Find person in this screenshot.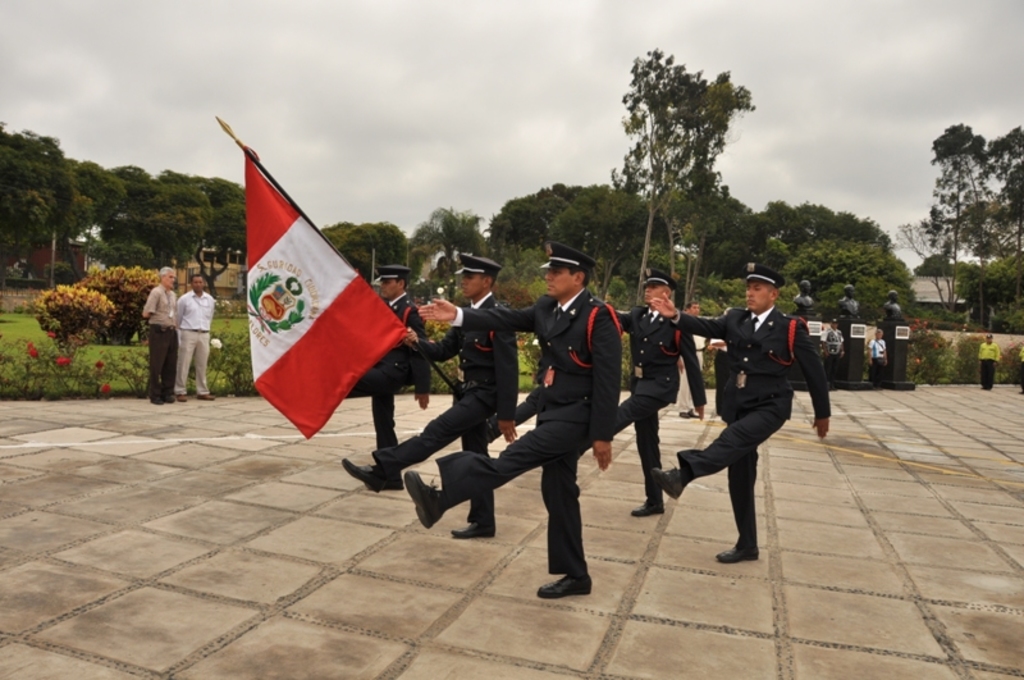
The bounding box for person is select_region(644, 254, 838, 567).
